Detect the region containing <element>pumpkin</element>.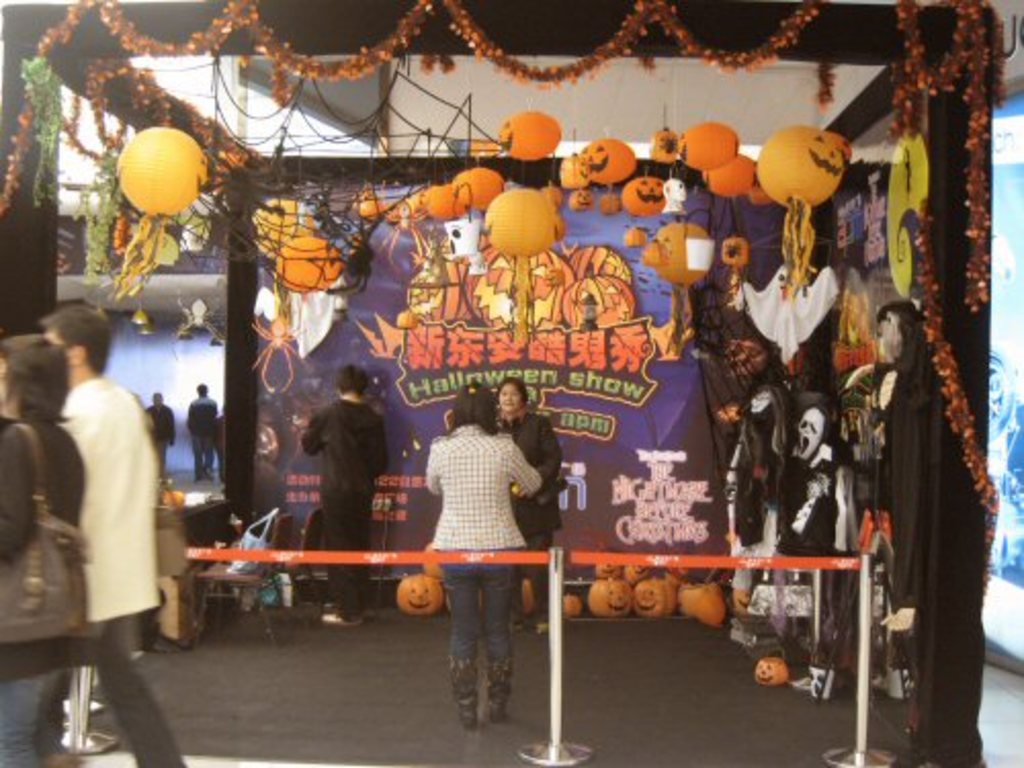
<bbox>635, 567, 668, 606</bbox>.
